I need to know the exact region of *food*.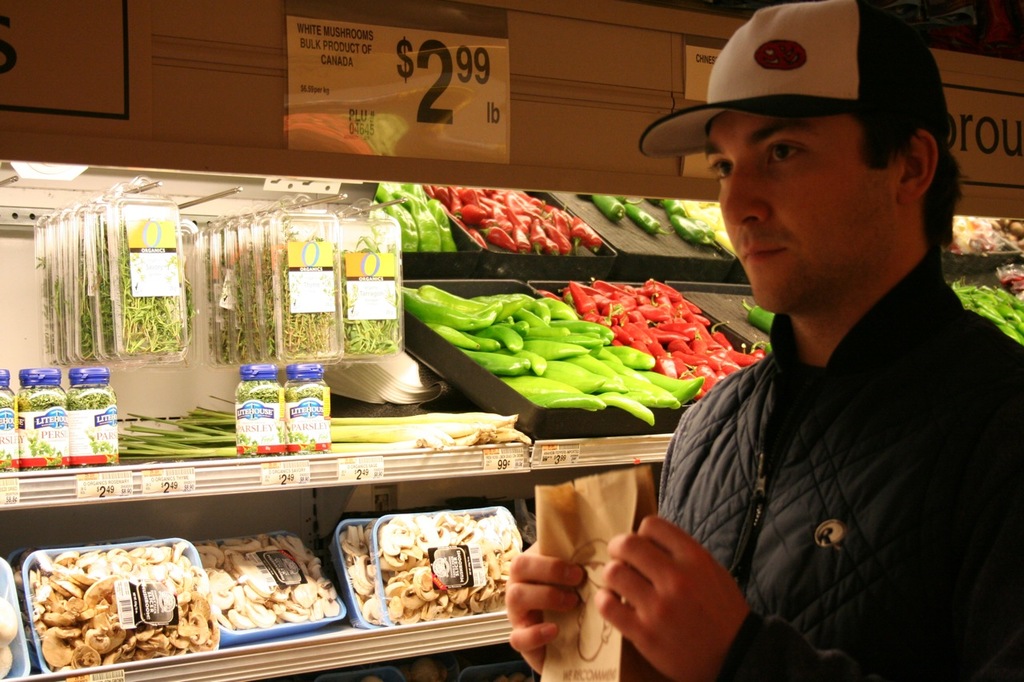
Region: region(622, 201, 671, 239).
